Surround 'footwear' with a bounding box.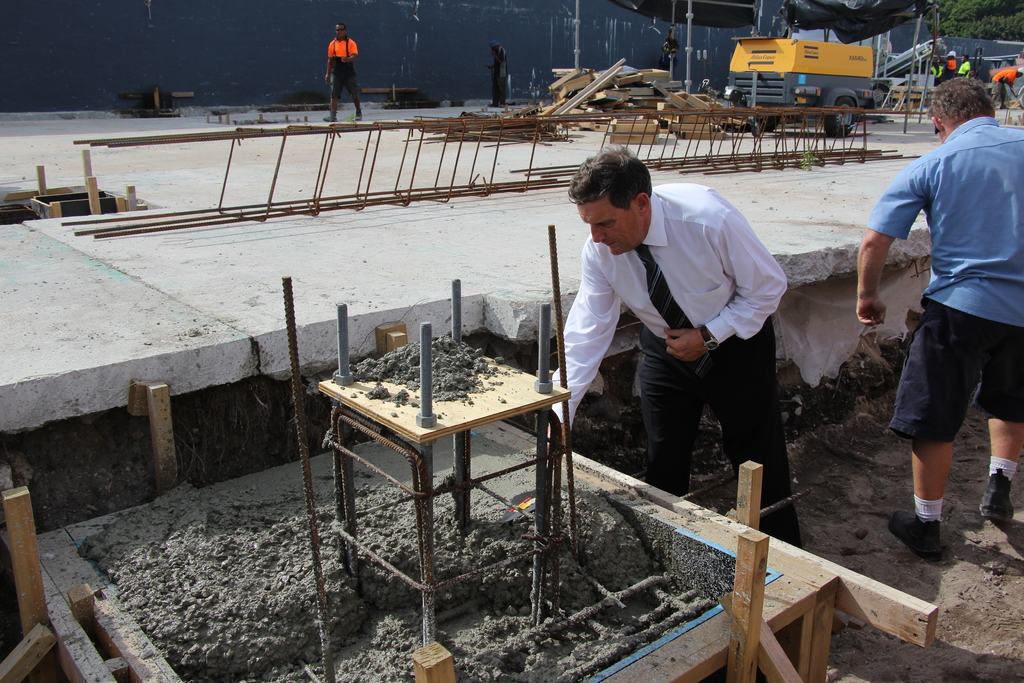
<bbox>355, 111, 364, 121</bbox>.
